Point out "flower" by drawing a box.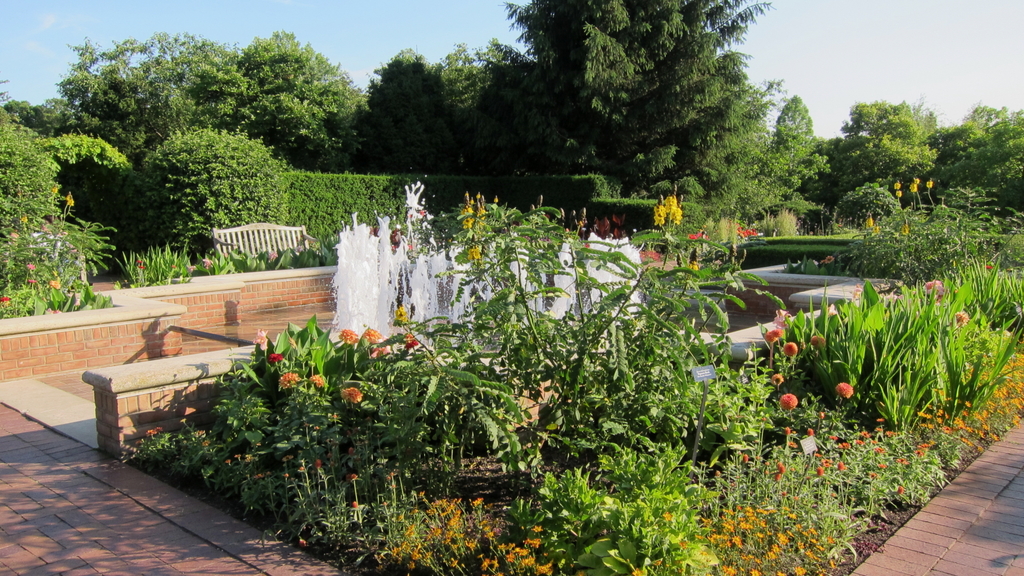
{"x1": 307, "y1": 371, "x2": 324, "y2": 387}.
